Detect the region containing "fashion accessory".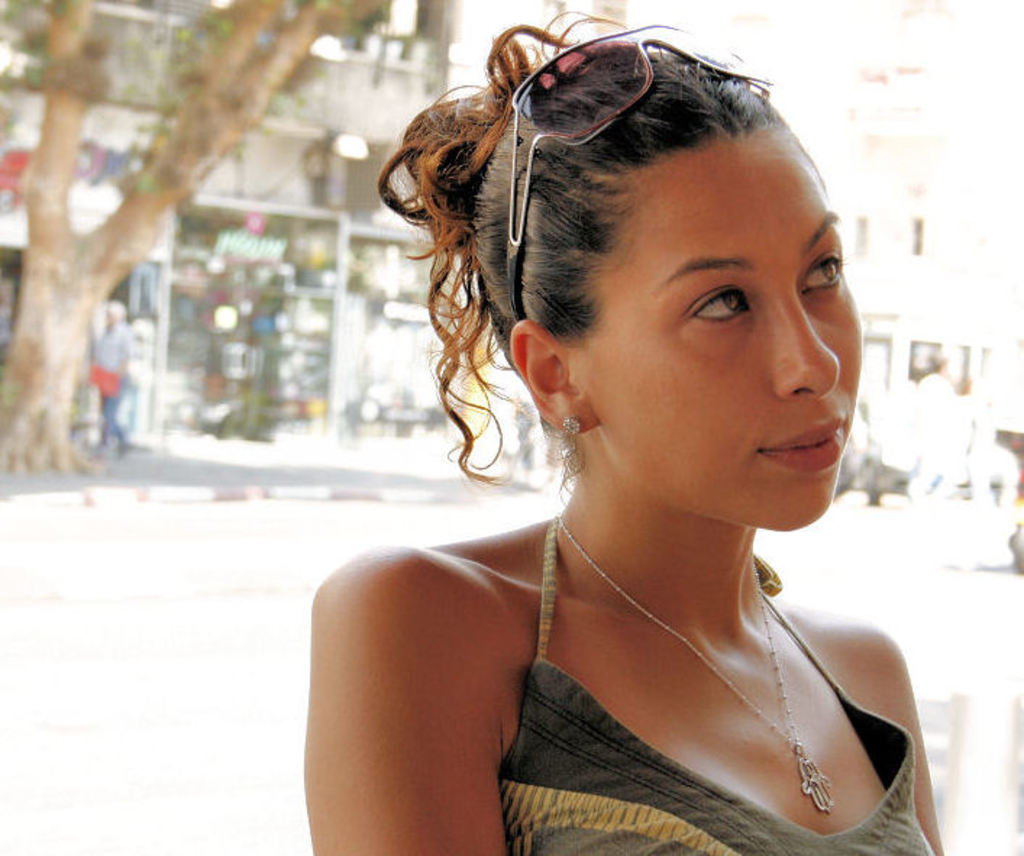
box=[550, 504, 840, 820].
